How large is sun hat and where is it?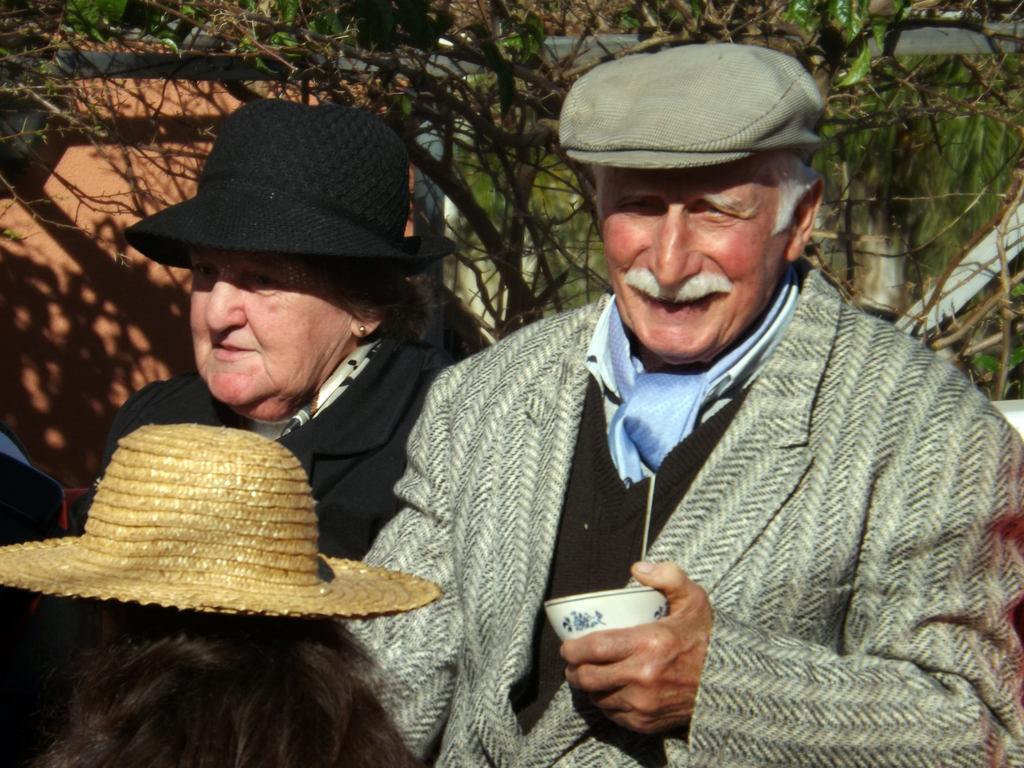
Bounding box: 118, 94, 460, 280.
